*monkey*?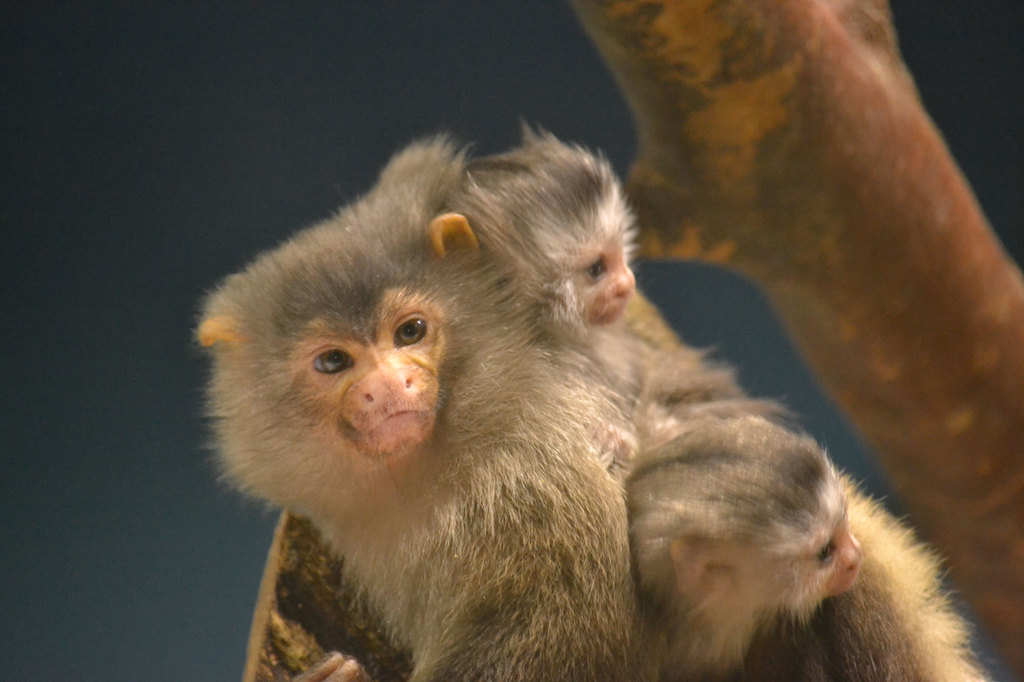
x1=614 y1=408 x2=980 y2=681
